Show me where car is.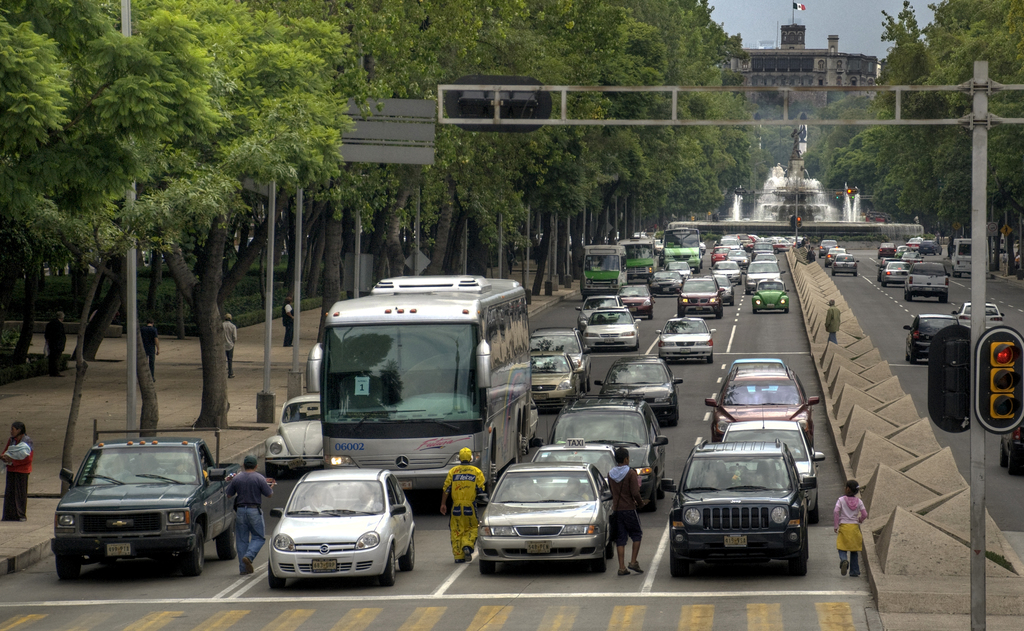
car is at <region>529, 352, 580, 405</region>.
